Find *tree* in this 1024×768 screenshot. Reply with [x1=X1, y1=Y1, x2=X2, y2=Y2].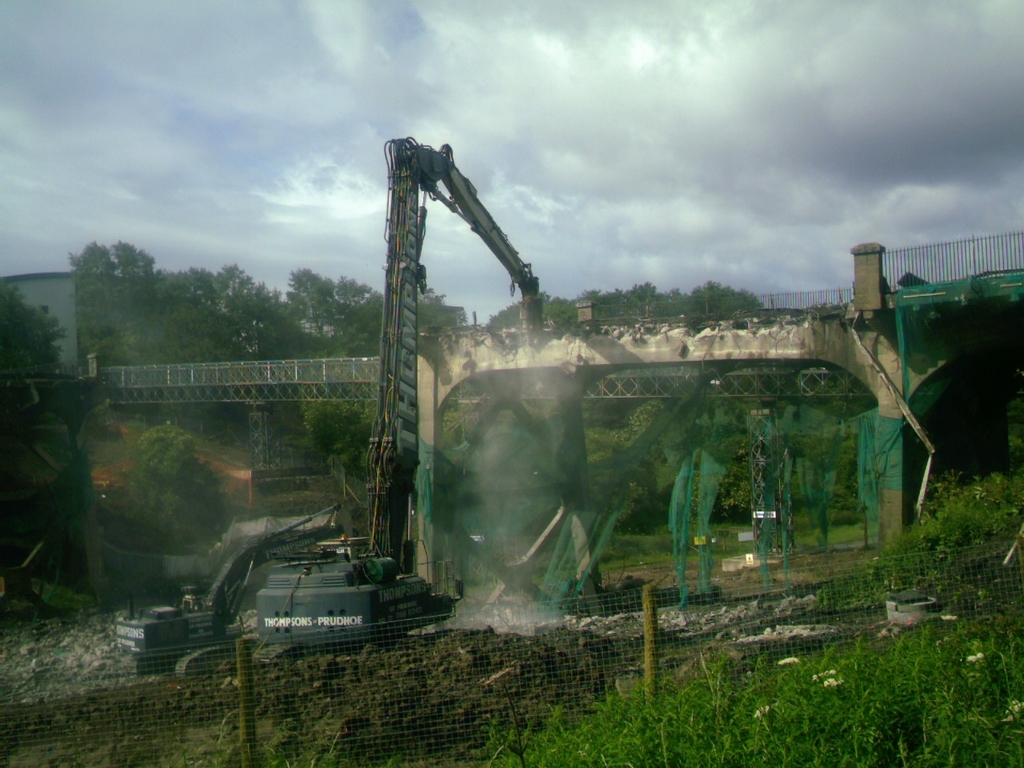
[x1=418, y1=282, x2=465, y2=330].
